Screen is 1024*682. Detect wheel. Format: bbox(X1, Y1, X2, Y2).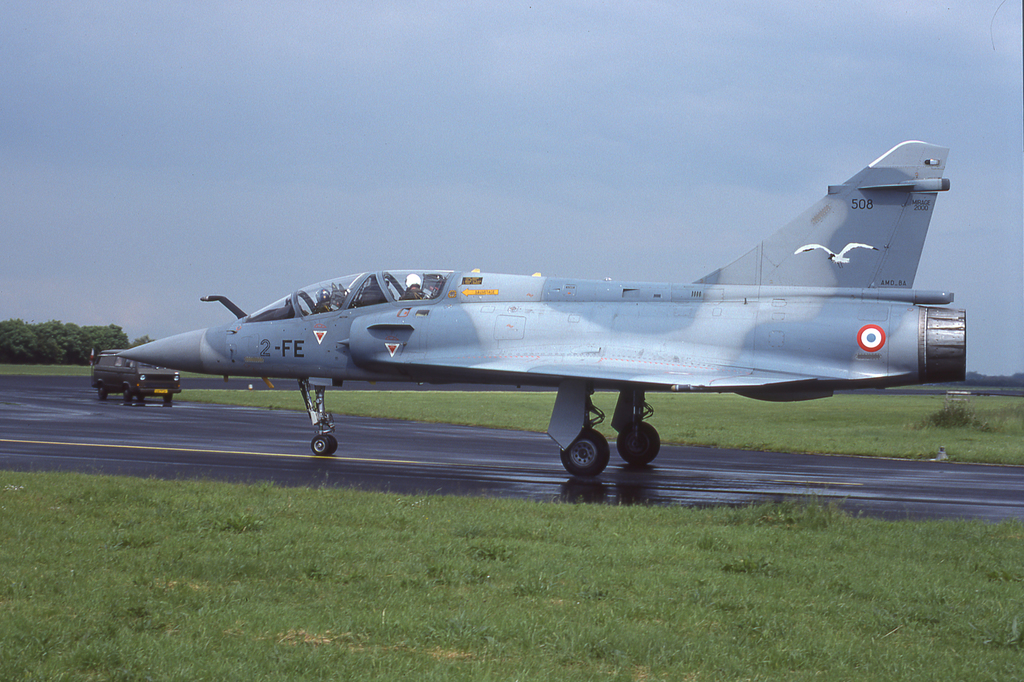
bbox(617, 424, 666, 467).
